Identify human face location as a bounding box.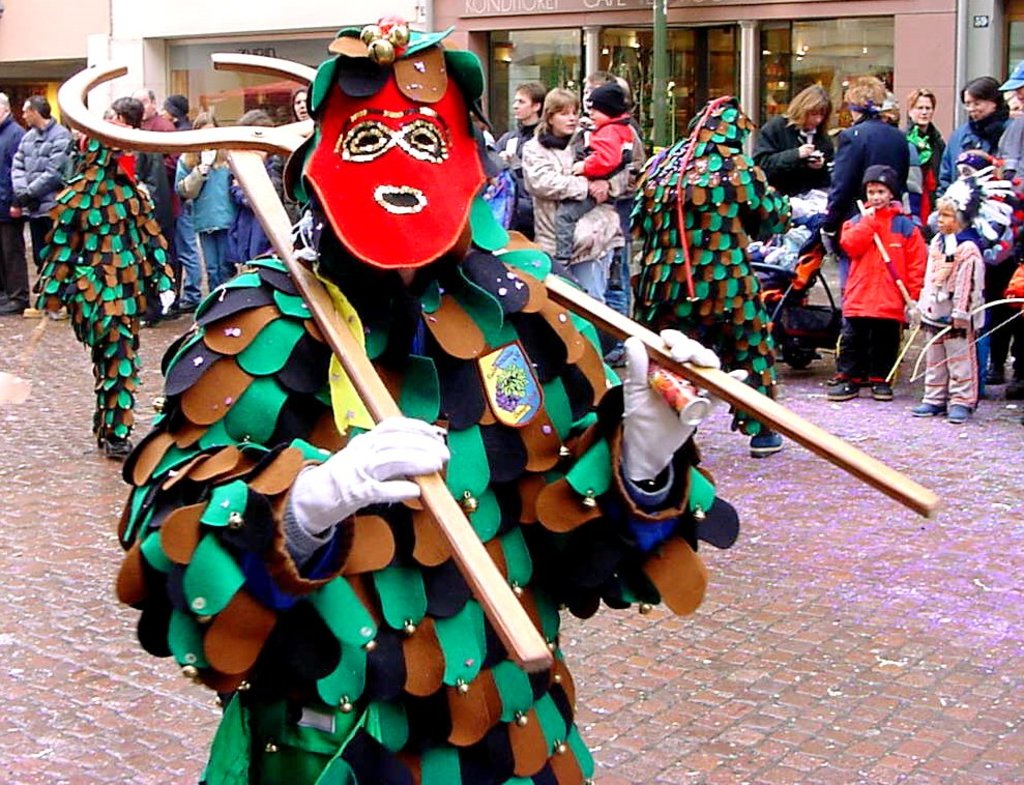
[965, 94, 992, 123].
